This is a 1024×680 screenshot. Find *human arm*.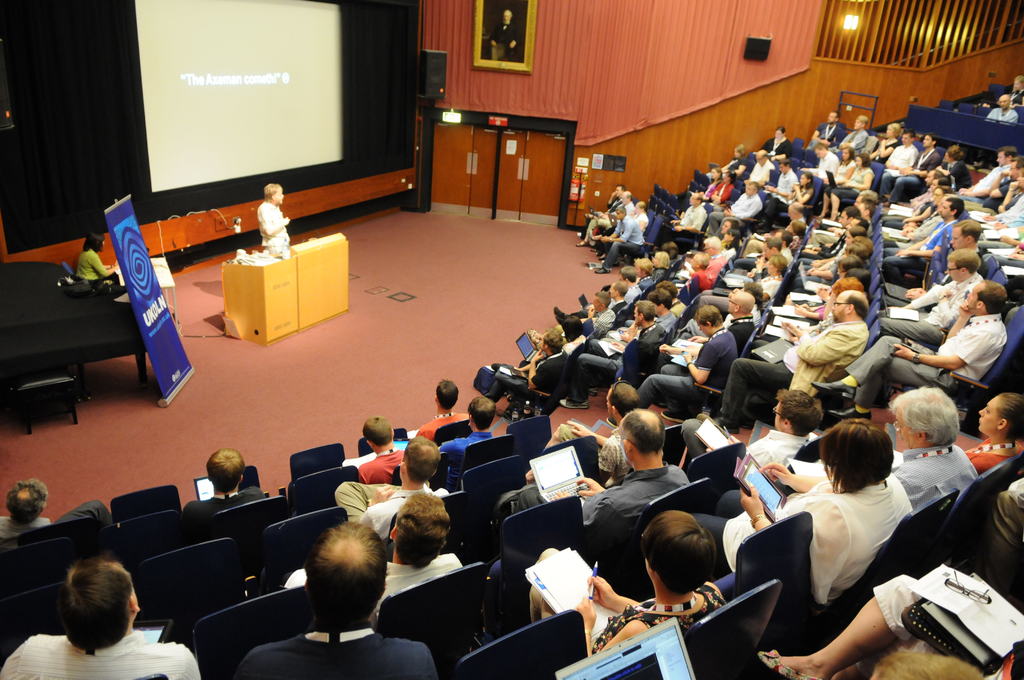
Bounding box: select_region(563, 421, 611, 451).
